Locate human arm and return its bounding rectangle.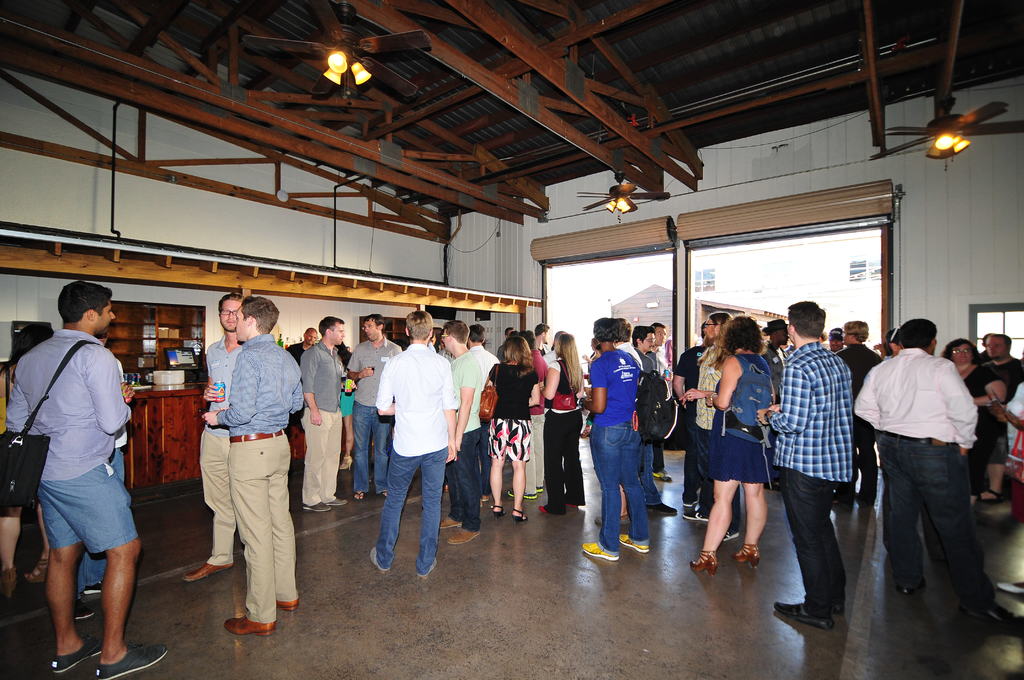
BBox(202, 353, 256, 425).
